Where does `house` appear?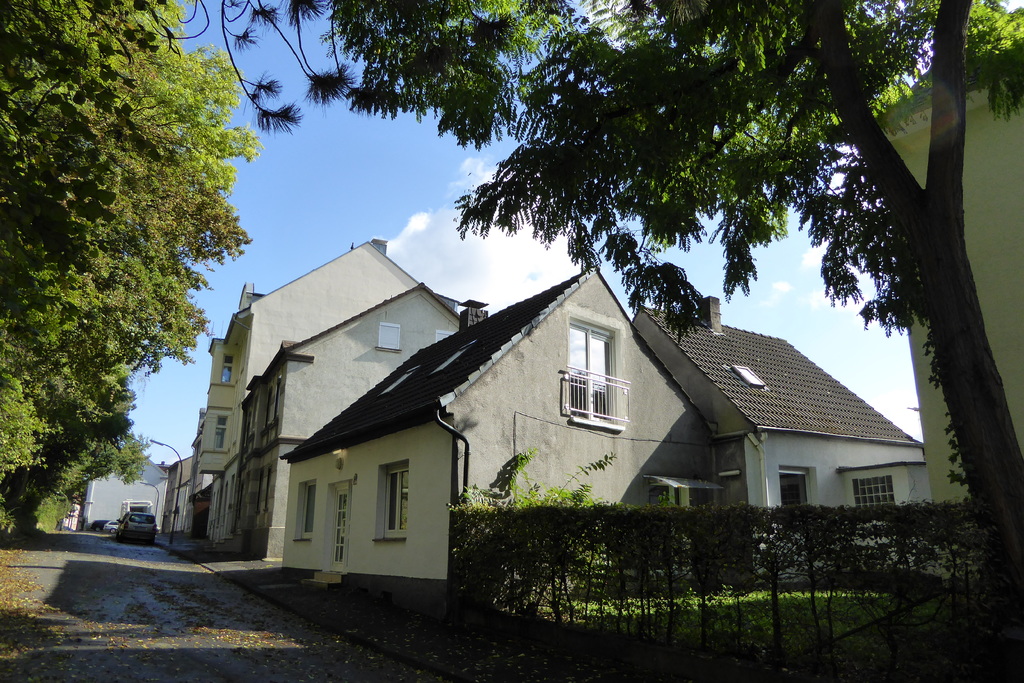
Appears at <box>204,236,425,541</box>.
